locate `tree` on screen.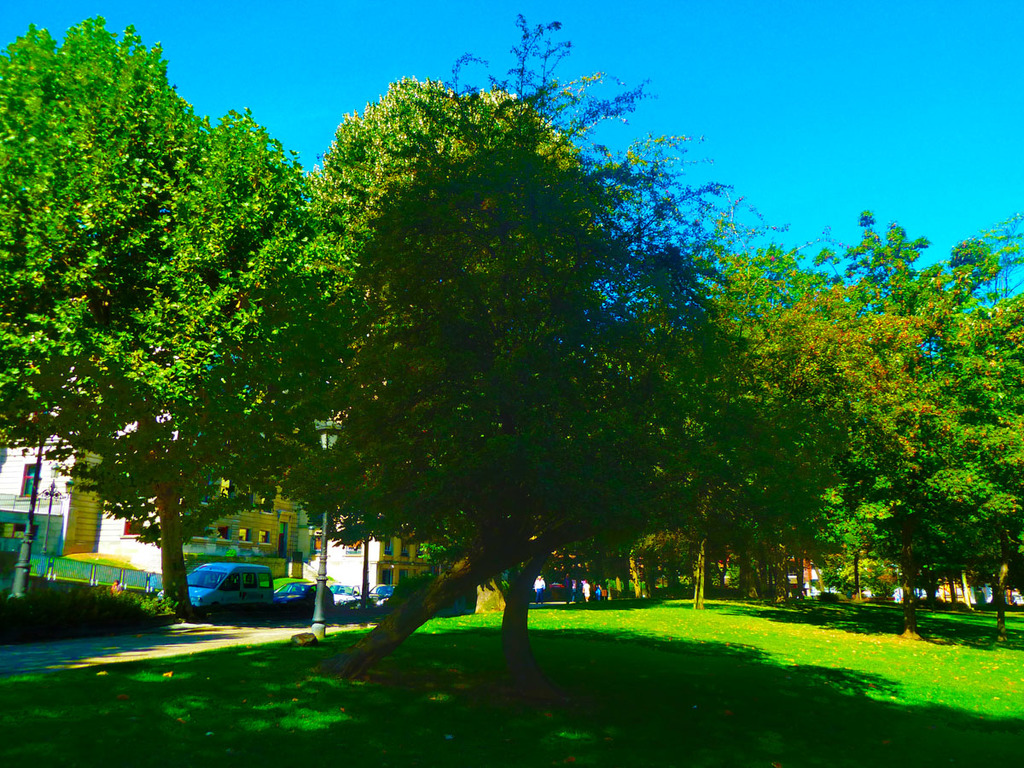
On screen at detection(297, 69, 846, 684).
